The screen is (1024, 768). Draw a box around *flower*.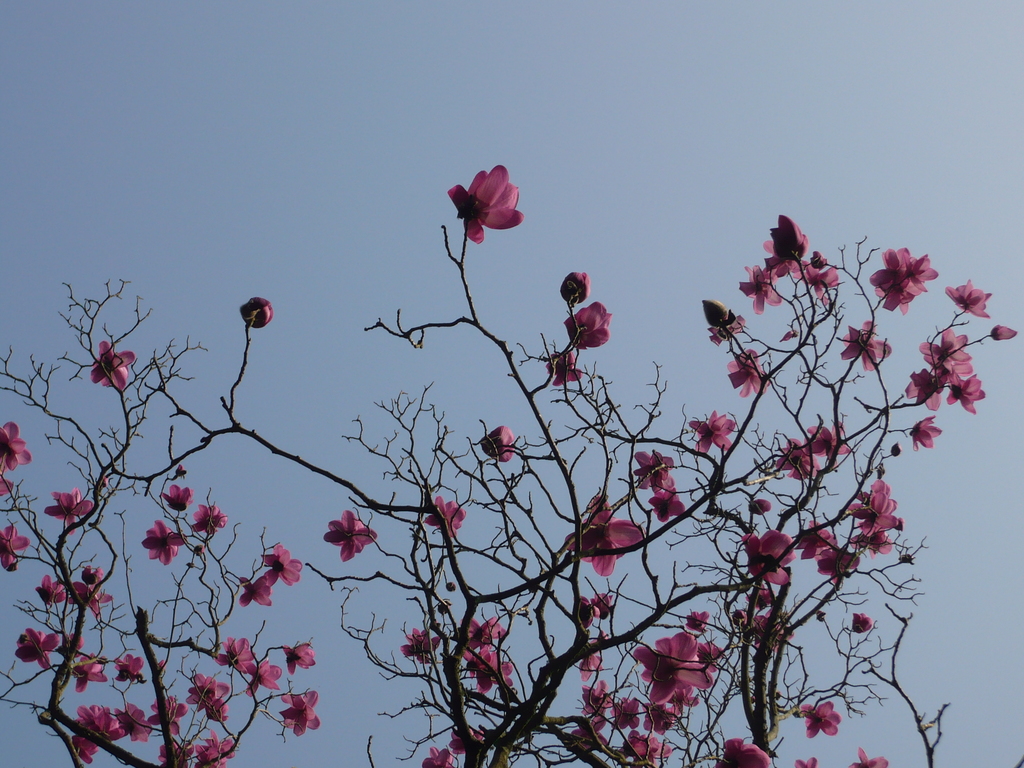
box(428, 495, 463, 535).
